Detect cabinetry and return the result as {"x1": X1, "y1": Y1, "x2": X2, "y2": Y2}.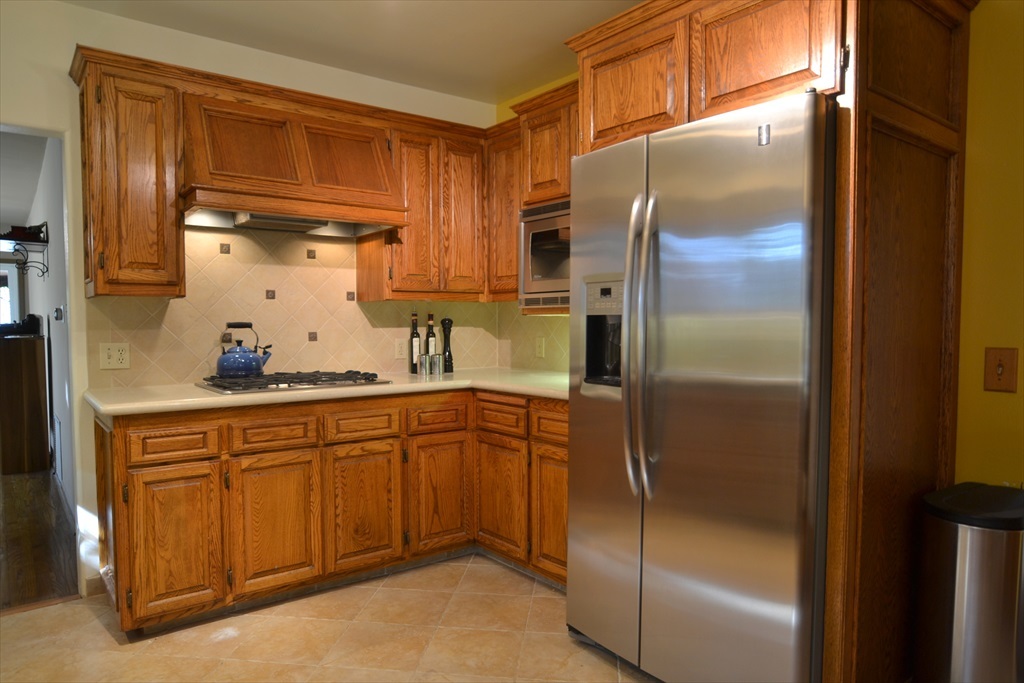
{"x1": 482, "y1": 74, "x2": 582, "y2": 313}.
